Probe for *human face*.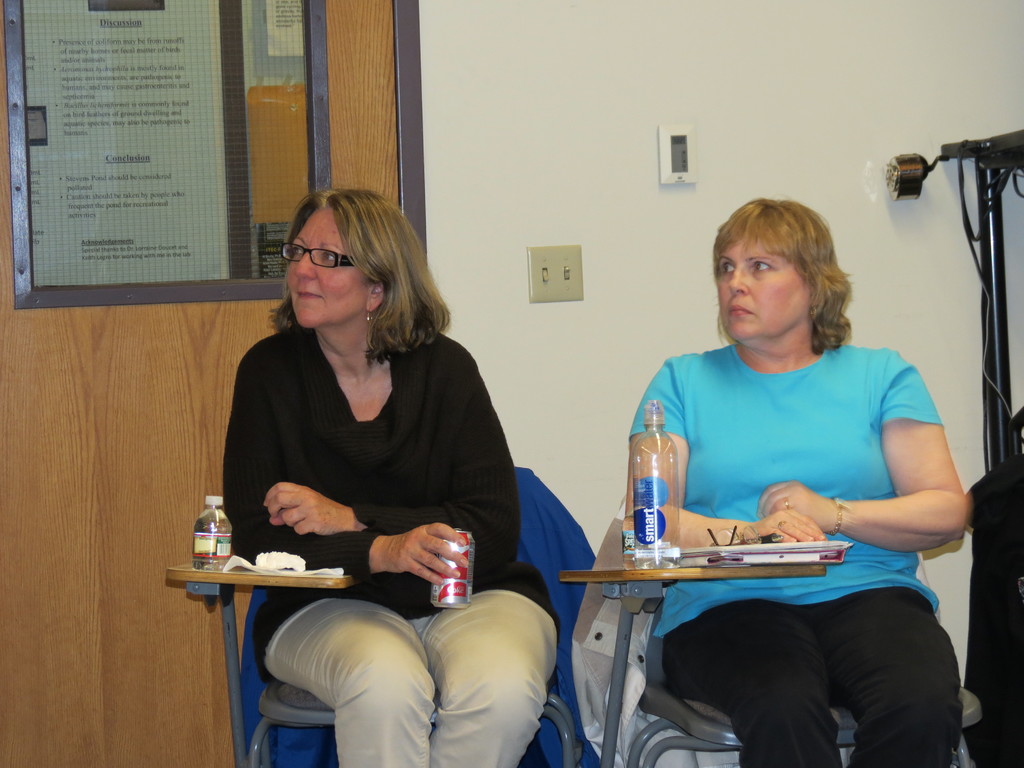
Probe result: (717,230,806,345).
